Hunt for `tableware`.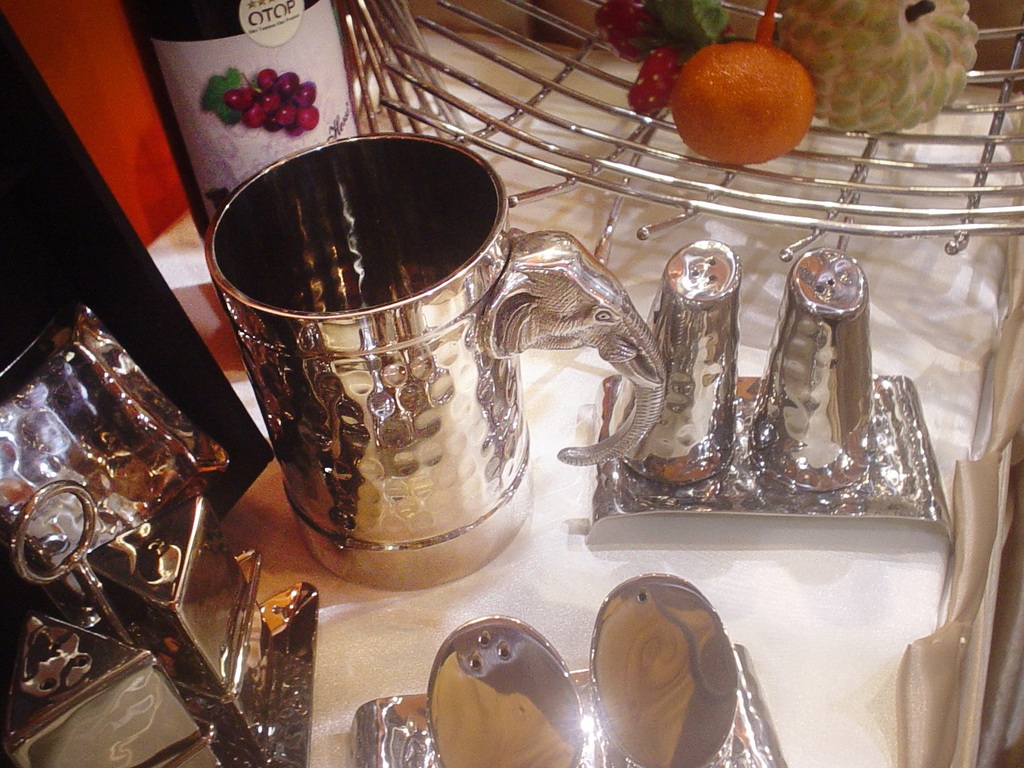
Hunted down at 591,378,962,545.
